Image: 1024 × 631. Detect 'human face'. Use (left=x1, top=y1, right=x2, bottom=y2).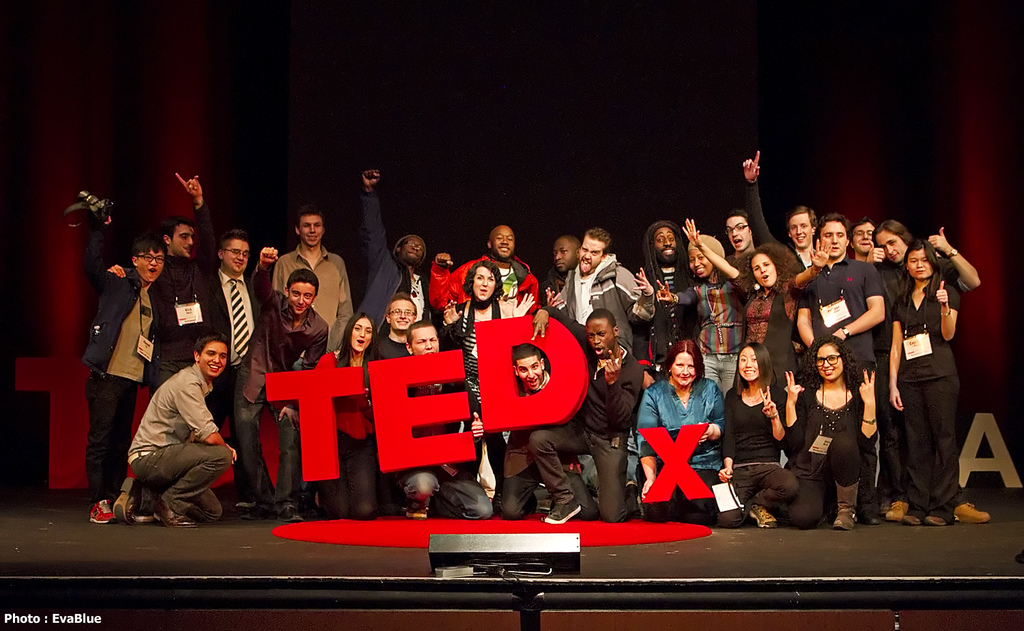
(left=473, top=262, right=494, bottom=301).
